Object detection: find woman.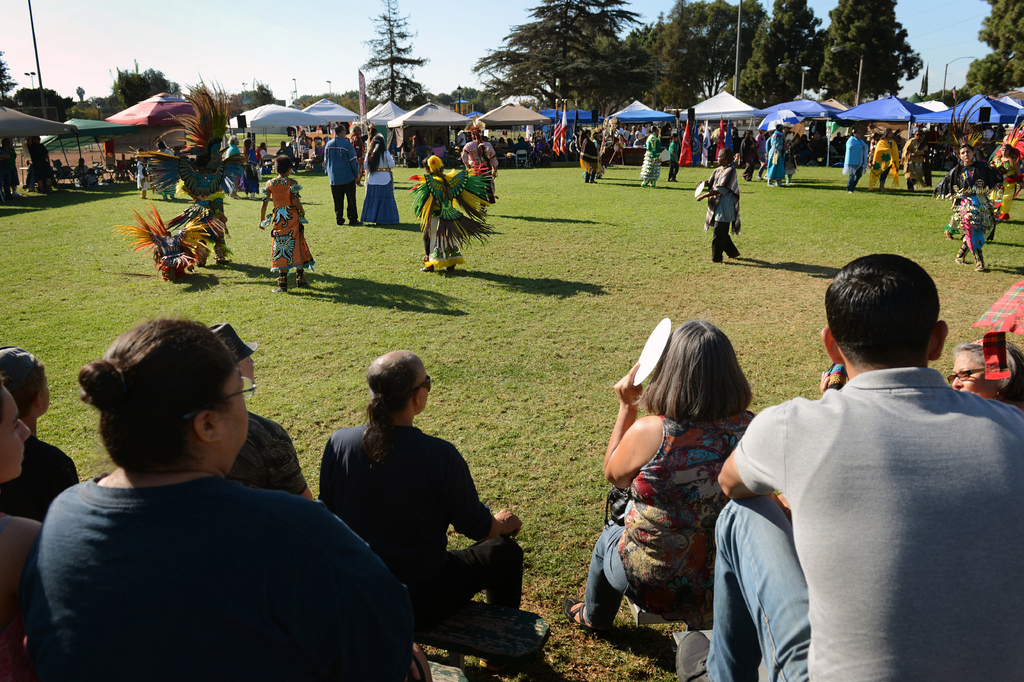
[left=698, top=131, right=703, bottom=151].
